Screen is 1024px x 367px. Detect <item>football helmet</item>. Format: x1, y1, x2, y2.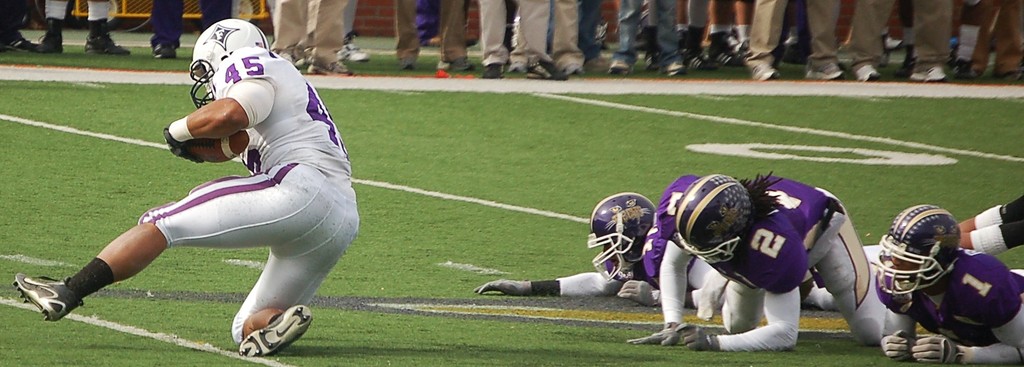
883, 201, 973, 319.
